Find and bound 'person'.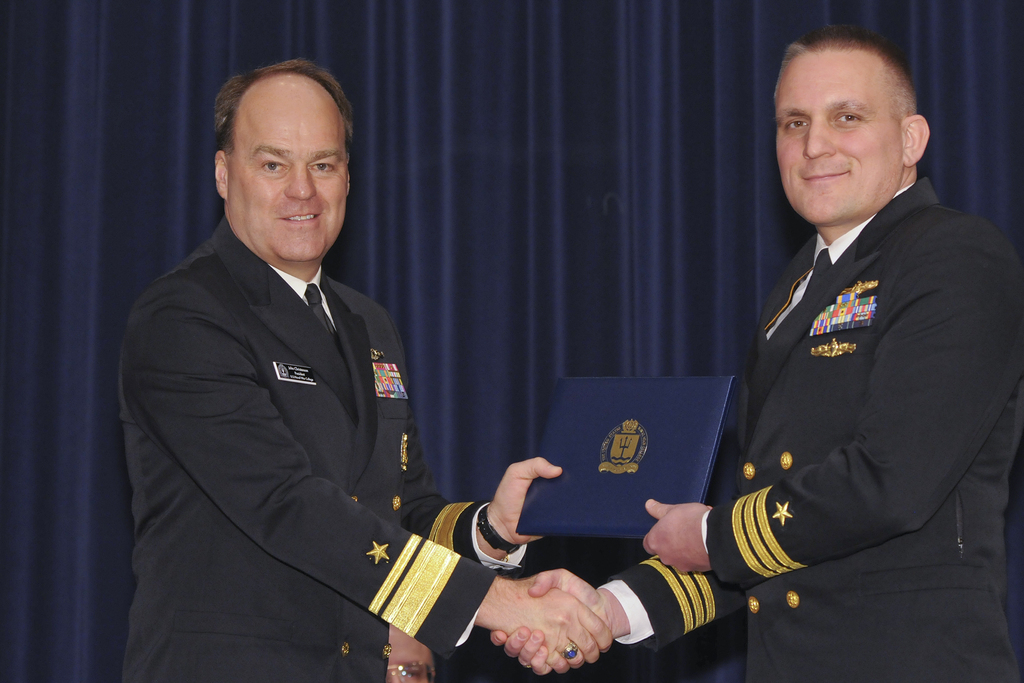
Bound: region(132, 42, 509, 682).
